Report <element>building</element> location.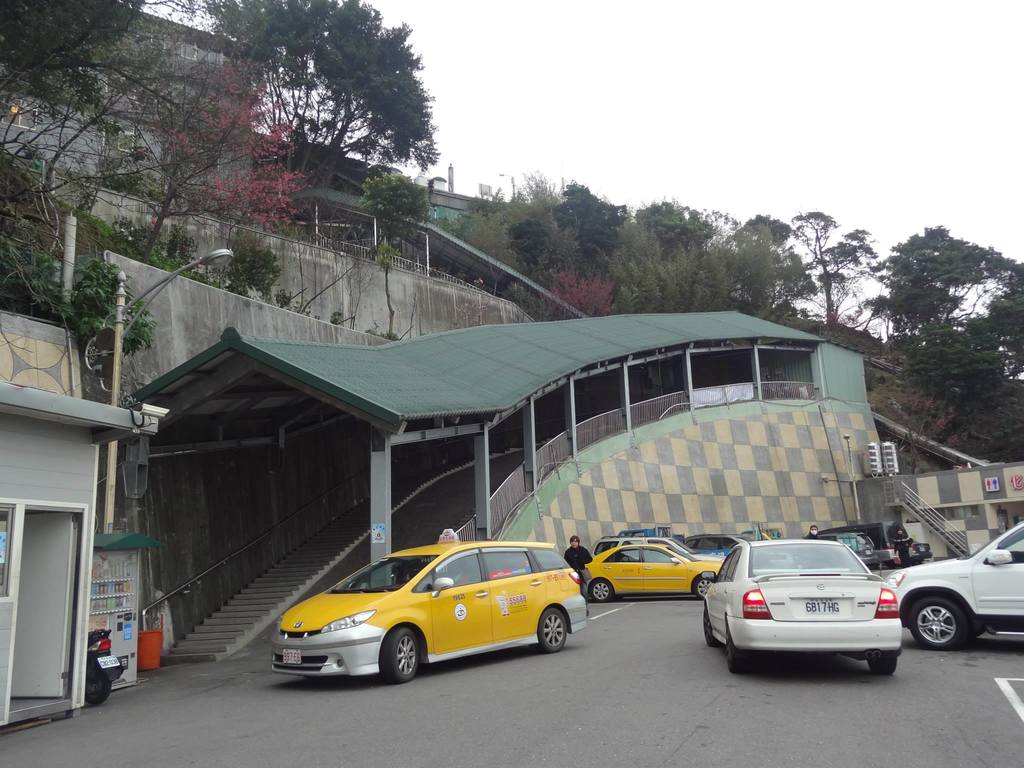
Report: <bbox>888, 462, 1023, 561</bbox>.
